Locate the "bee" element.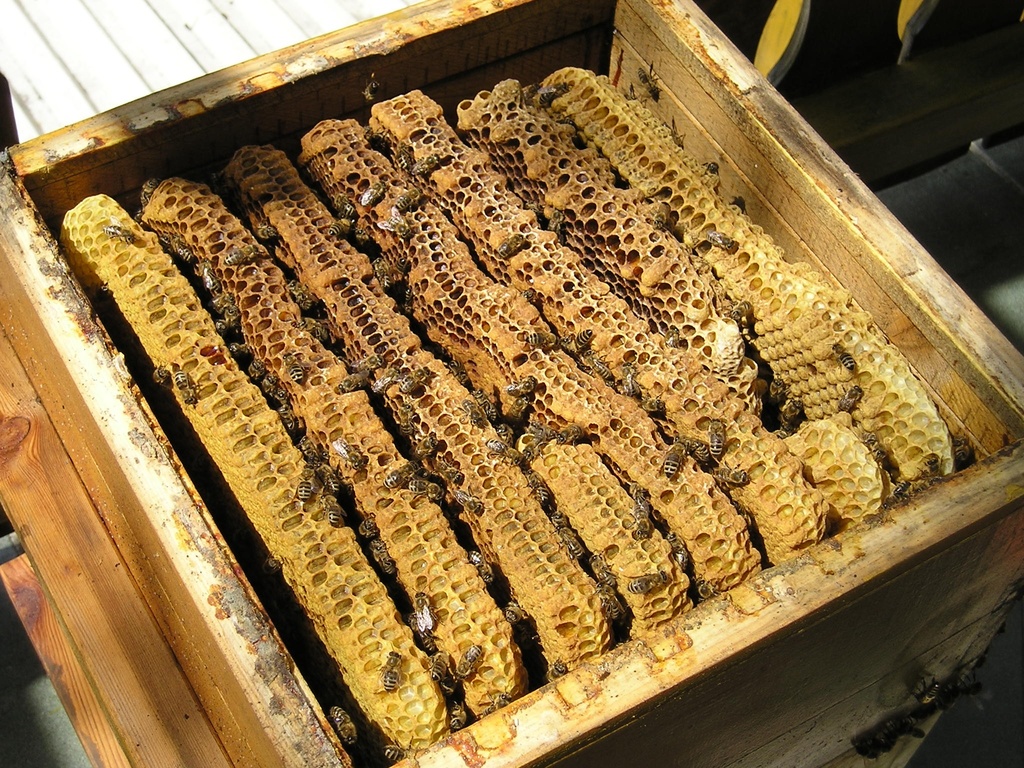
Element bbox: (x1=154, y1=364, x2=169, y2=384).
